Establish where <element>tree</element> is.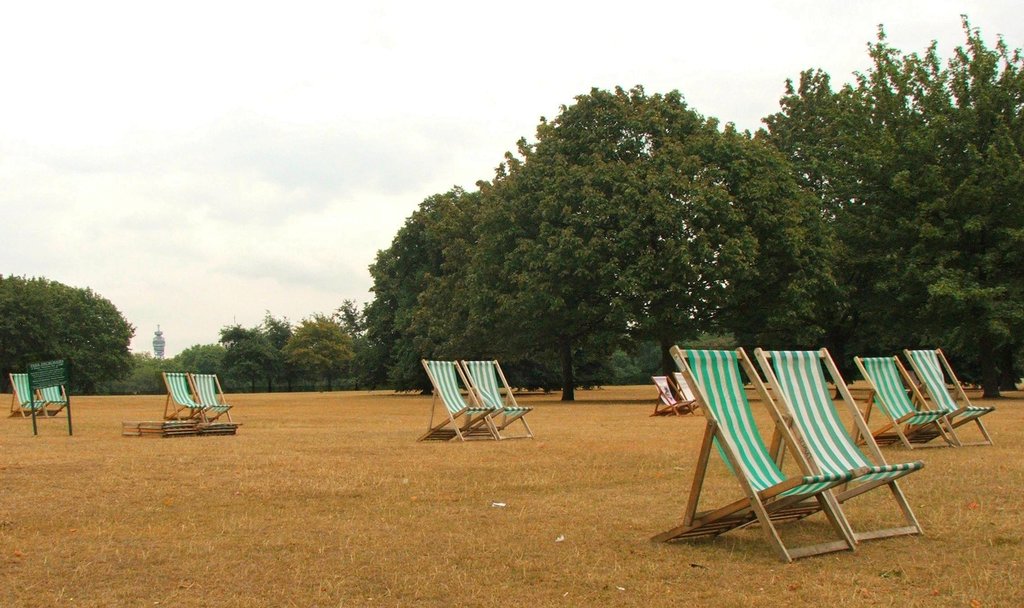
Established at 459,177,628,408.
